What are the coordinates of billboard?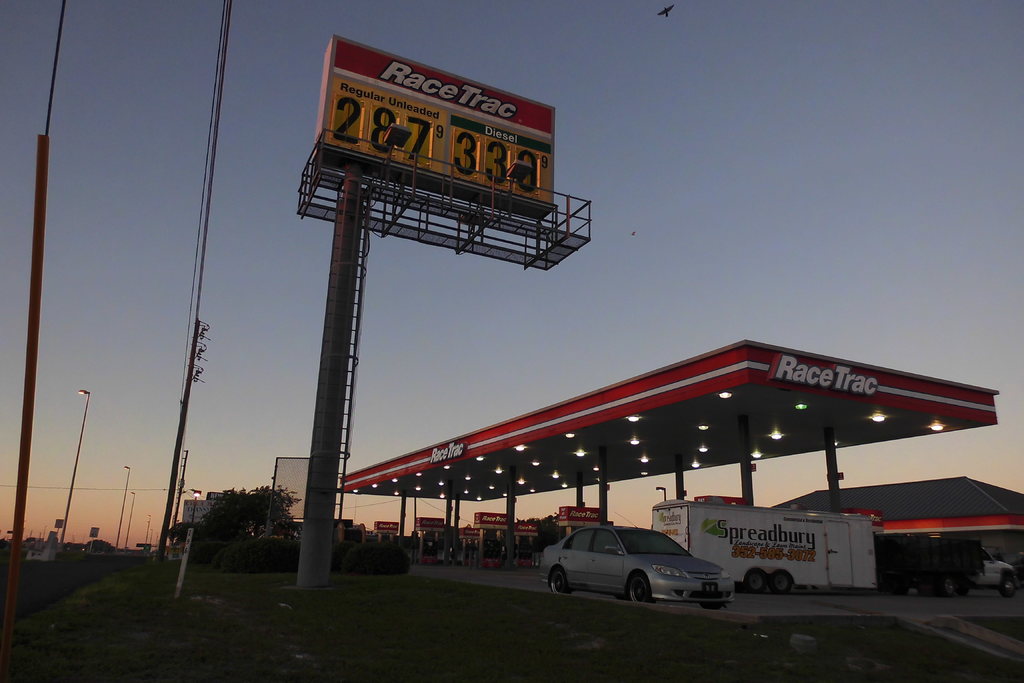
BBox(318, 36, 557, 208).
